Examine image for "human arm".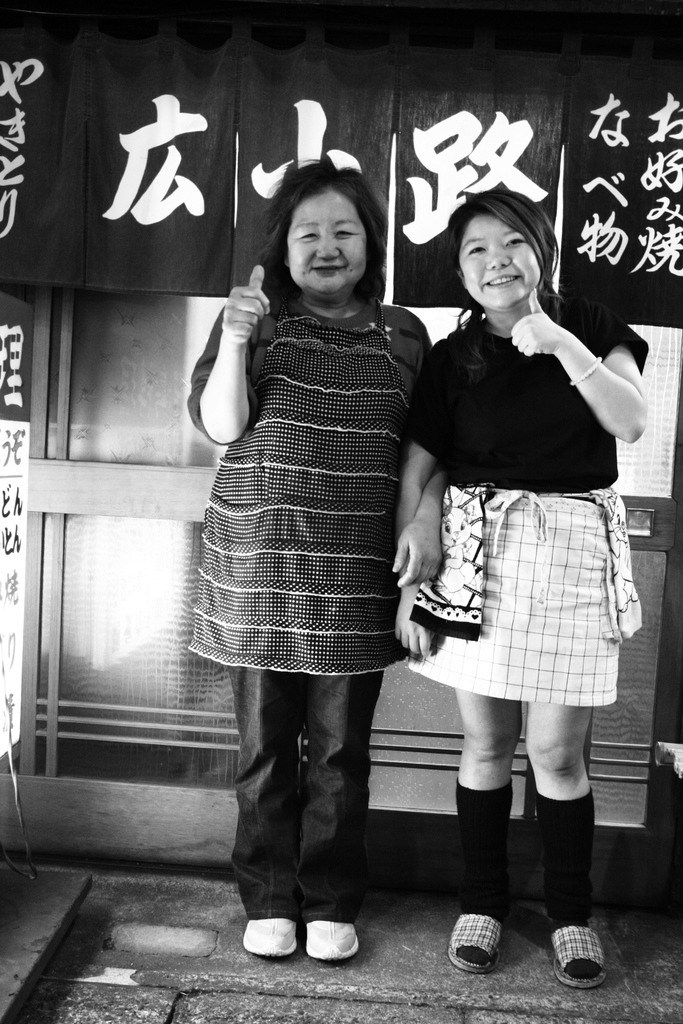
Examination result: (x1=507, y1=278, x2=646, y2=443).
